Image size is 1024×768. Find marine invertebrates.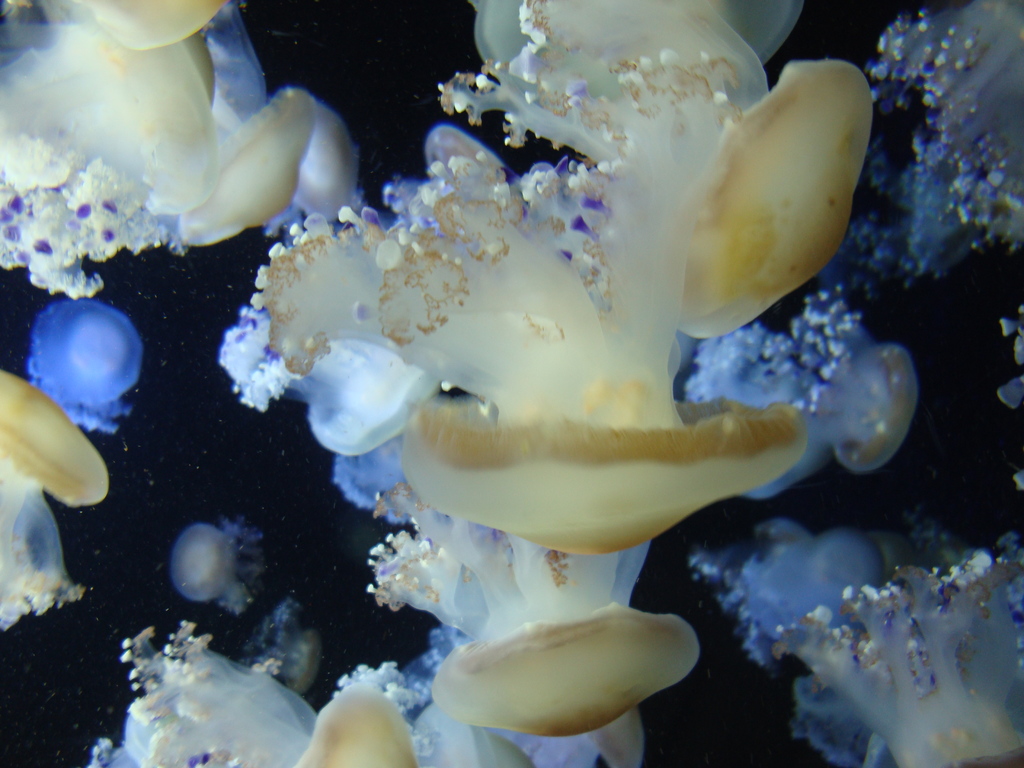
(x1=0, y1=362, x2=122, y2=645).
